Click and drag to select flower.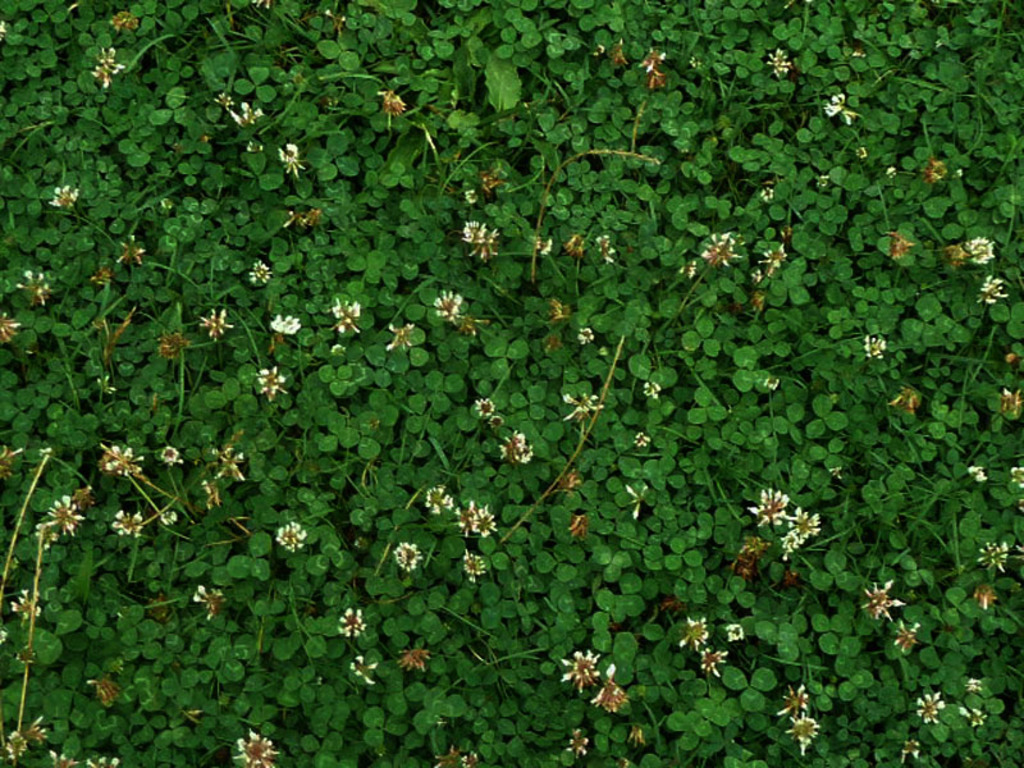
Selection: <bbox>701, 229, 745, 266</bbox>.
